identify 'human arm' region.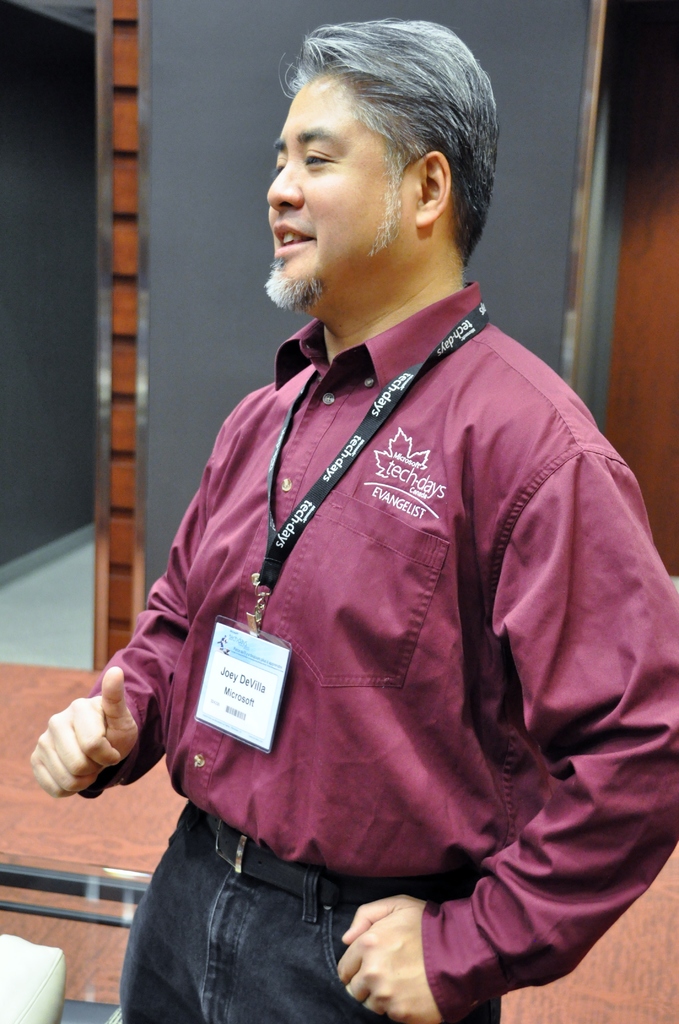
Region: 337, 431, 678, 1023.
